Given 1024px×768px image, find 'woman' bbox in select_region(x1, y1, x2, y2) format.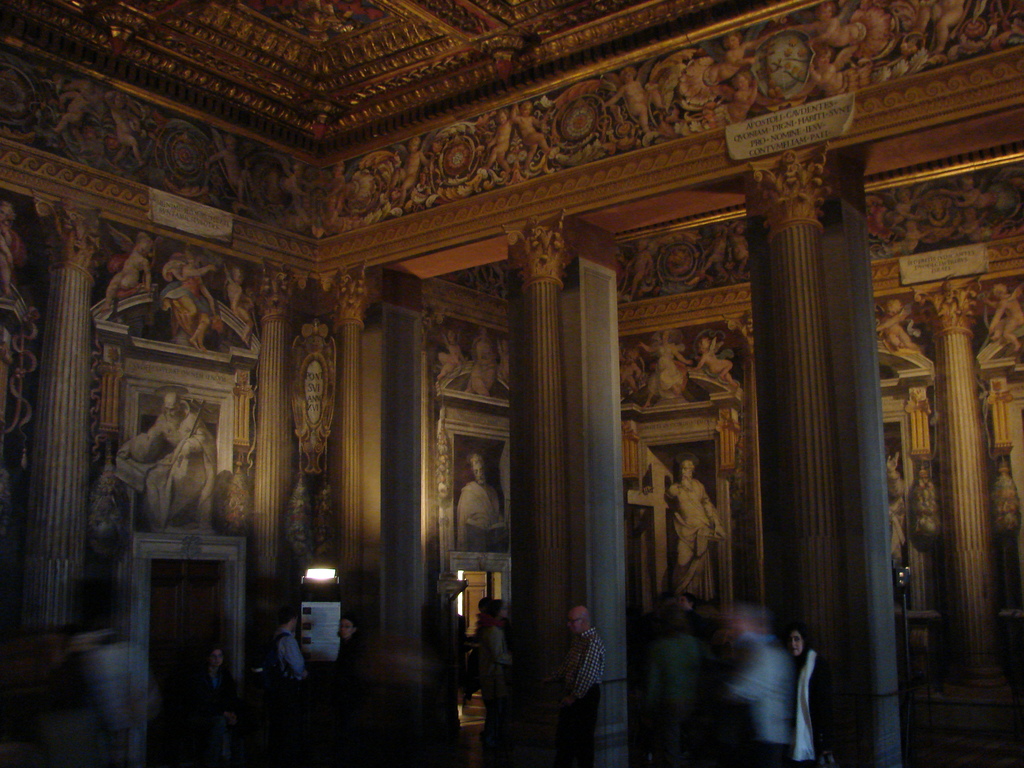
select_region(330, 615, 376, 677).
